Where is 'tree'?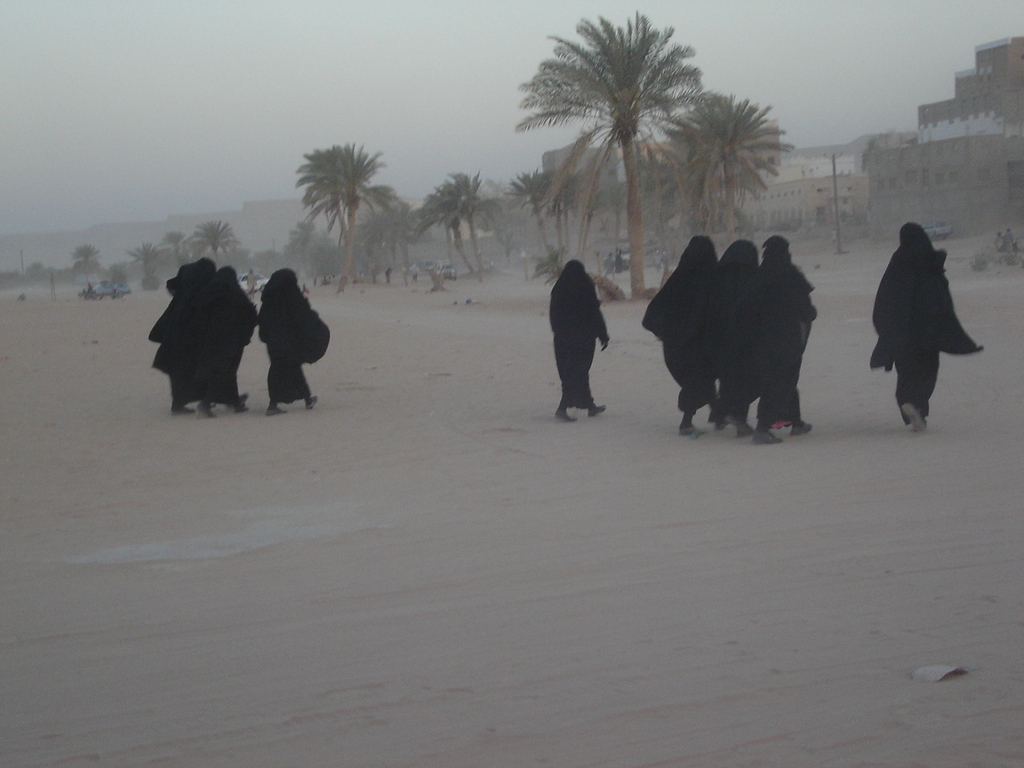
pyautogui.locateOnScreen(496, 0, 805, 294).
